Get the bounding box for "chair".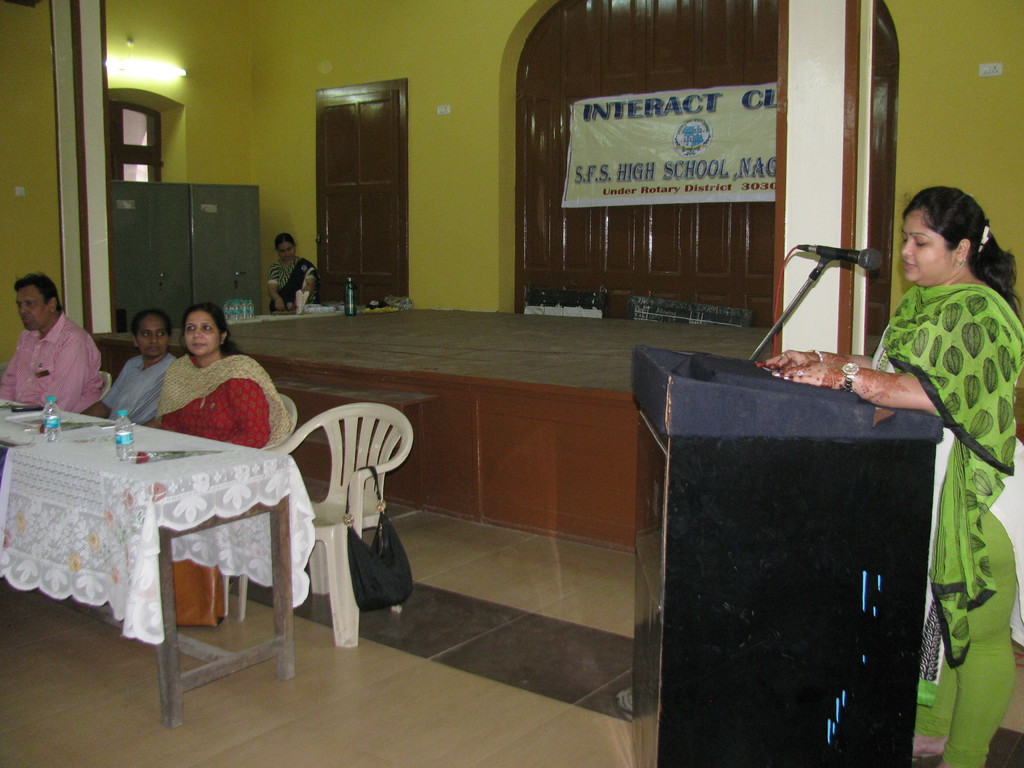
102, 372, 112, 401.
